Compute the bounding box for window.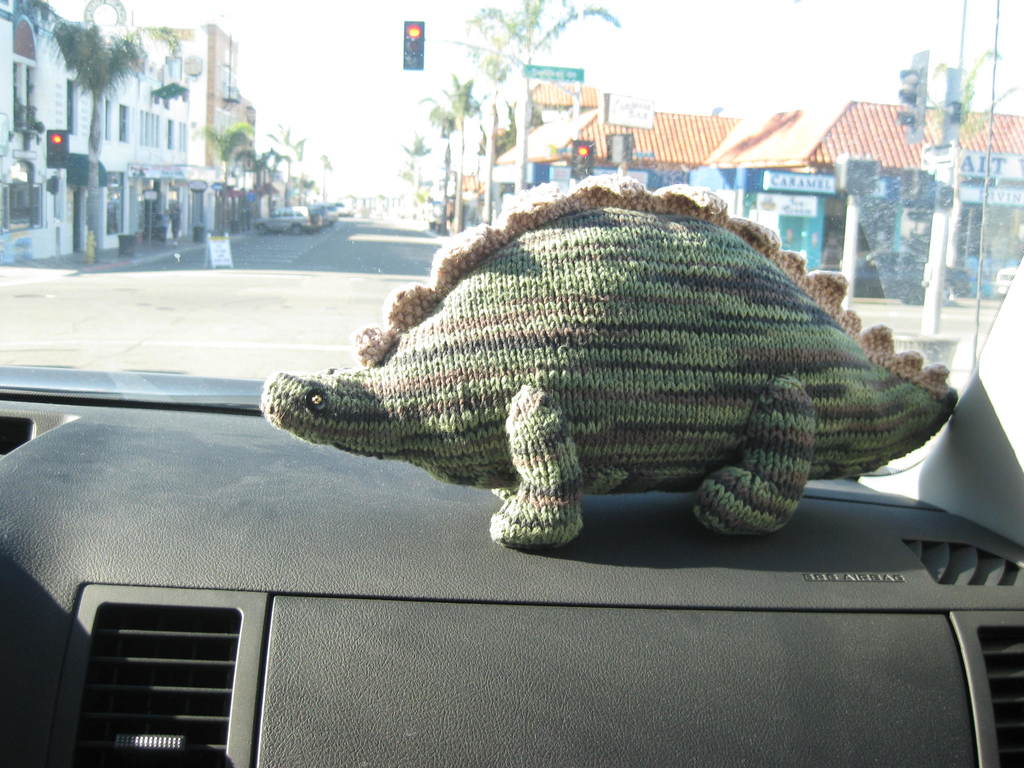
l=116, t=98, r=129, b=142.
